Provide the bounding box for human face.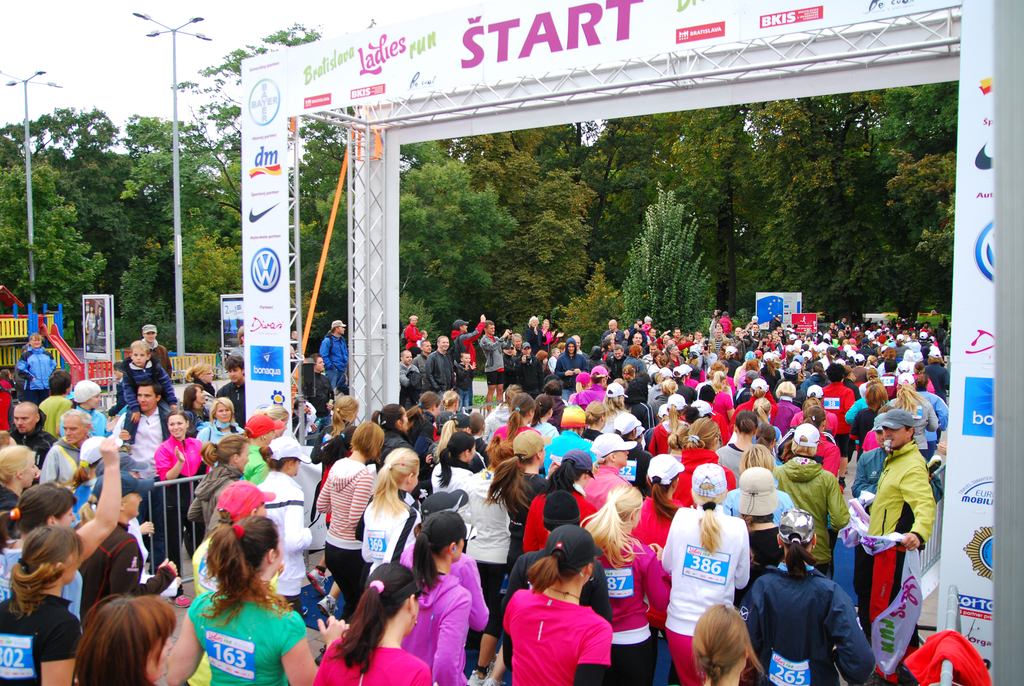
{"x1": 417, "y1": 337, "x2": 433, "y2": 355}.
